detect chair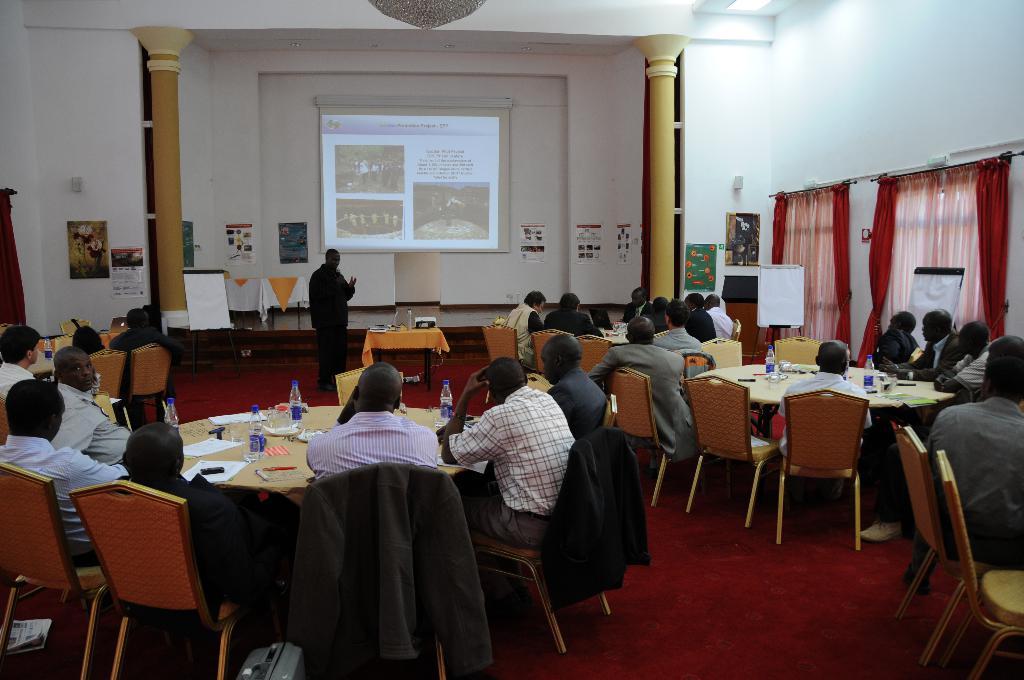
457 425 611 656
